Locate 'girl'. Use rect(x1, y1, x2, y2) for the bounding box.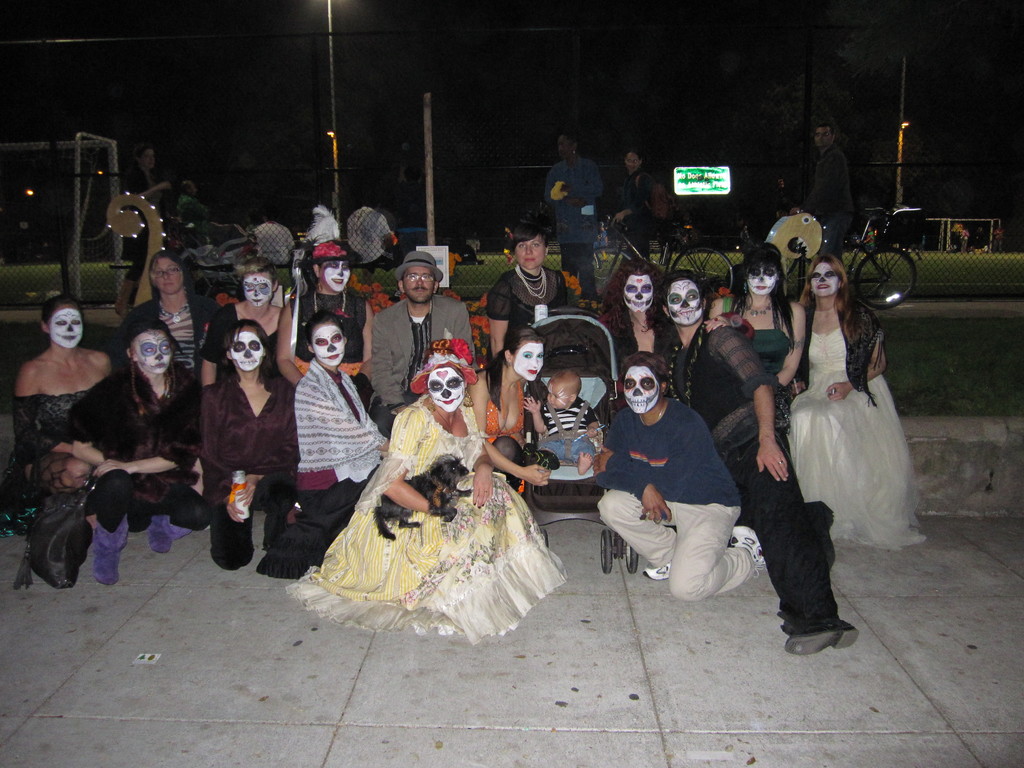
rect(196, 256, 289, 386).
